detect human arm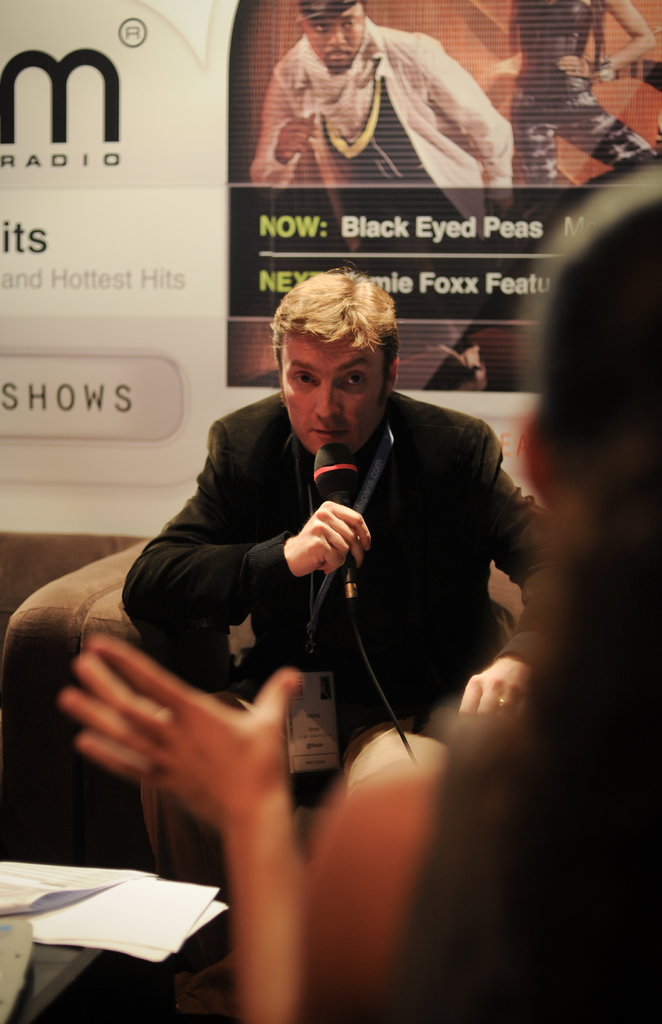
253, 68, 320, 188
